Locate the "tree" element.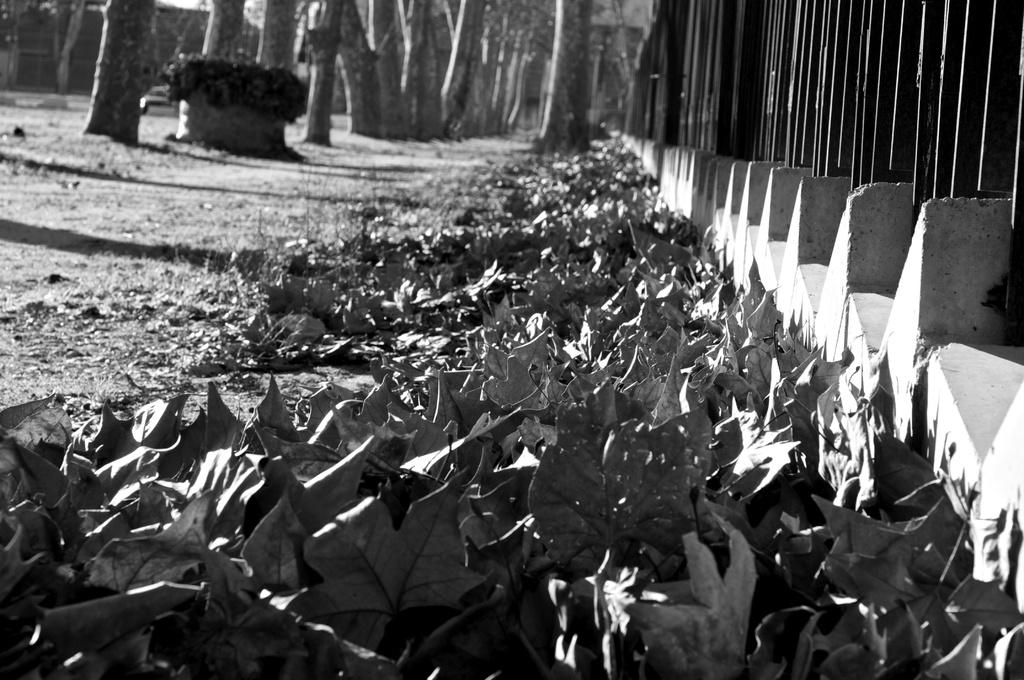
Element bbox: {"left": 447, "top": 0, "right": 484, "bottom": 127}.
